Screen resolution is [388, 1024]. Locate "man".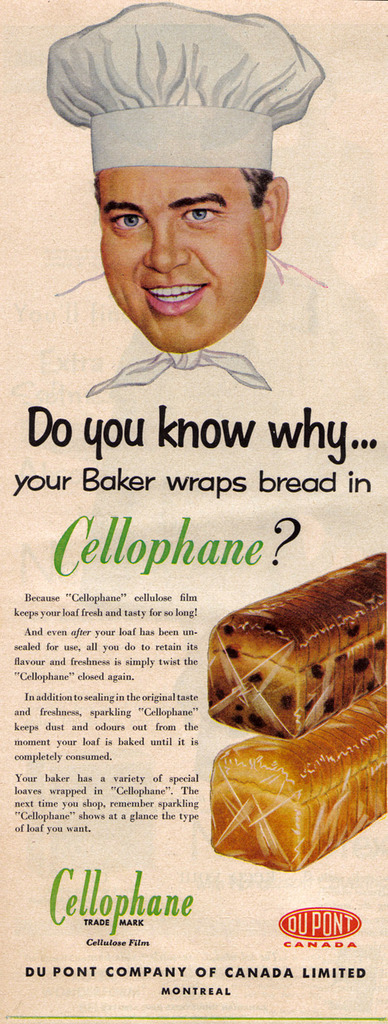
(left=33, top=85, right=333, bottom=438).
